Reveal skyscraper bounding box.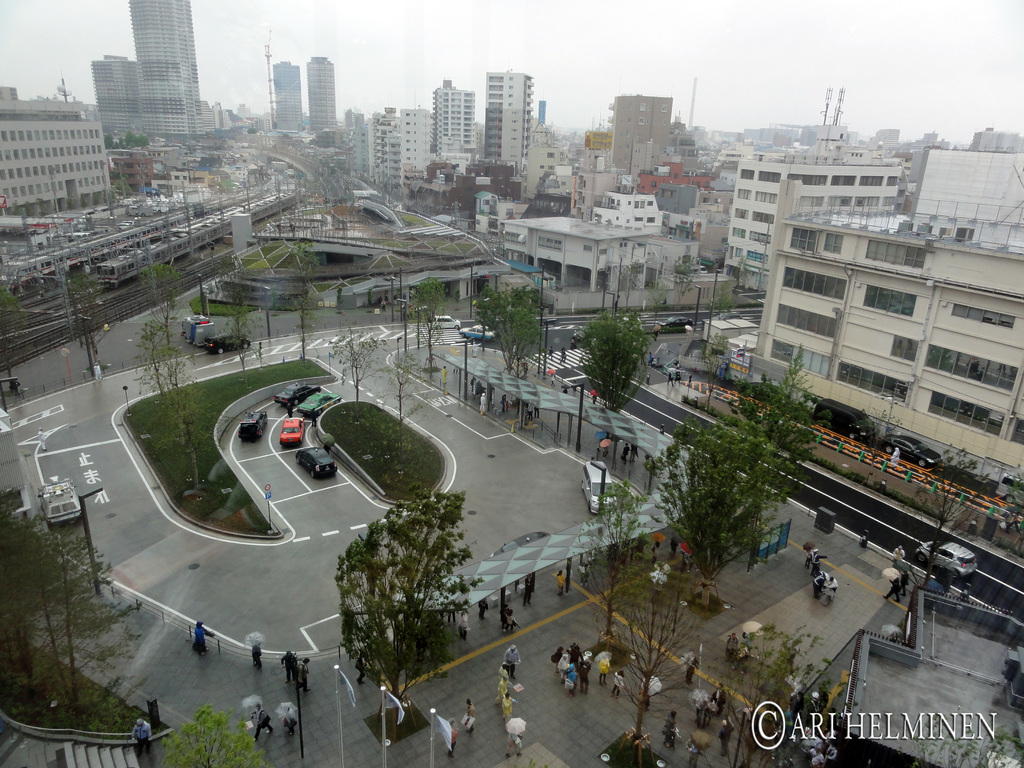
Revealed: 127/0/201/137.
